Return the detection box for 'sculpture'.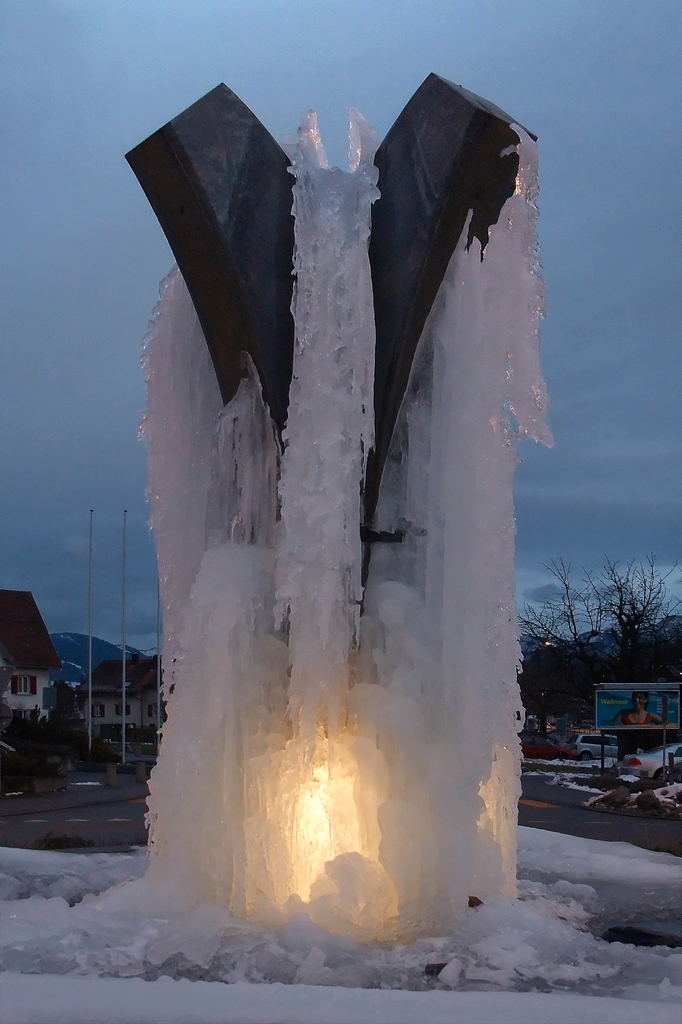
[left=112, top=66, right=547, bottom=931].
